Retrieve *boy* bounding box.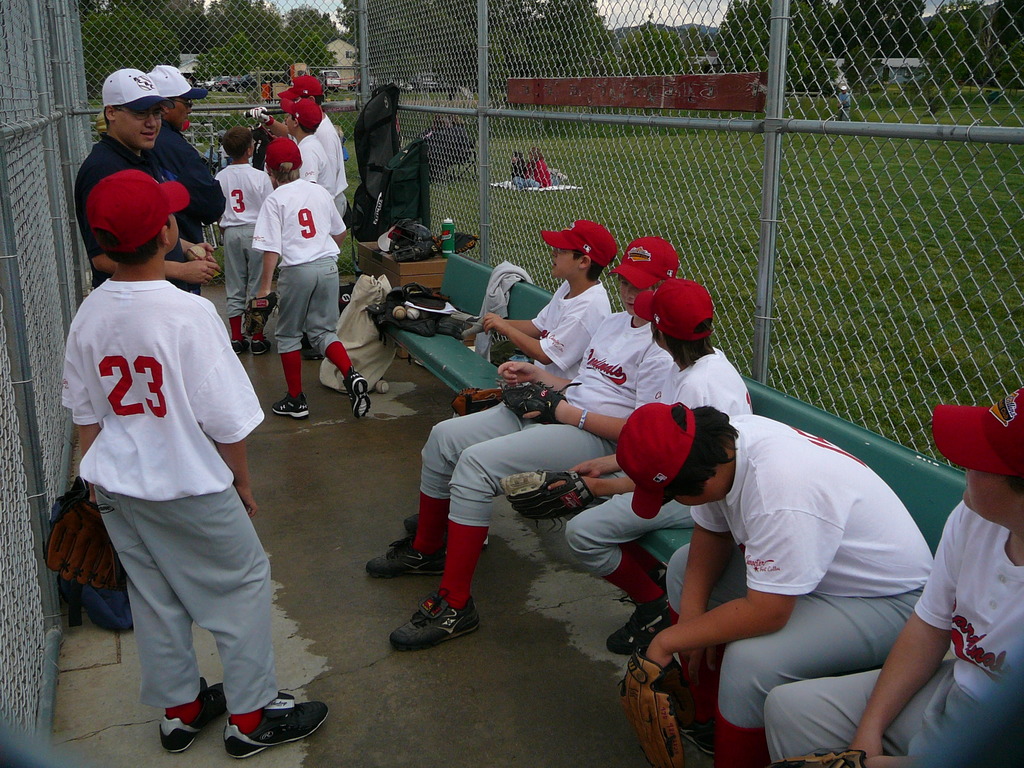
Bounding box: (365,235,683,648).
